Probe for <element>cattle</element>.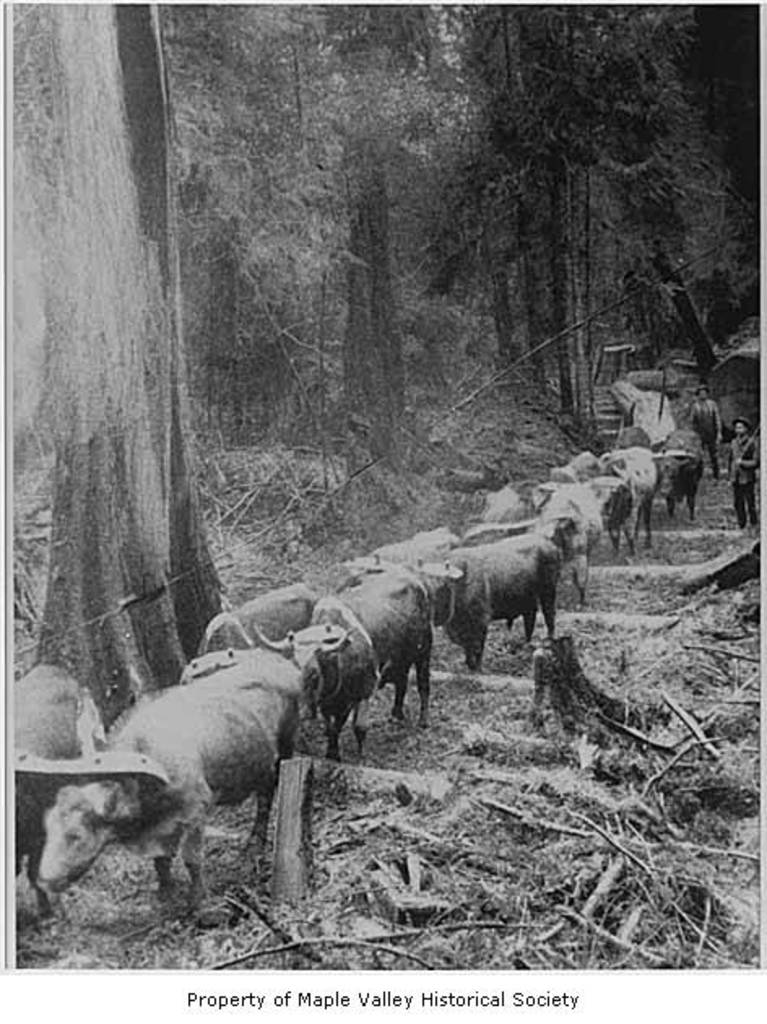
Probe result: <region>249, 575, 431, 761</region>.
